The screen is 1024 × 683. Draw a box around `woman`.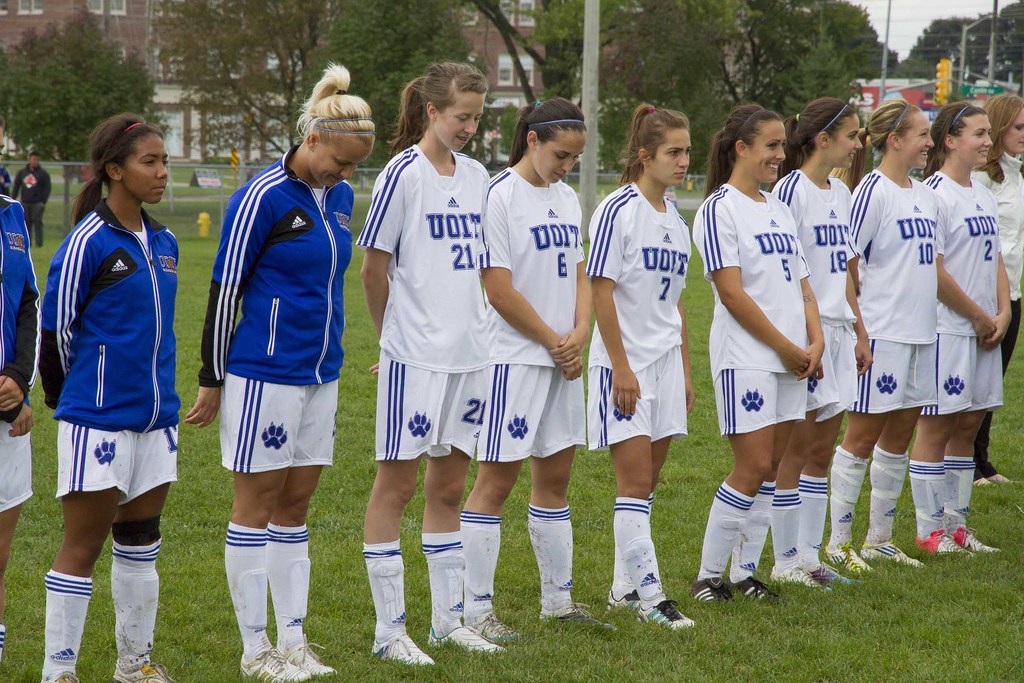
{"left": 182, "top": 63, "right": 372, "bottom": 682}.
